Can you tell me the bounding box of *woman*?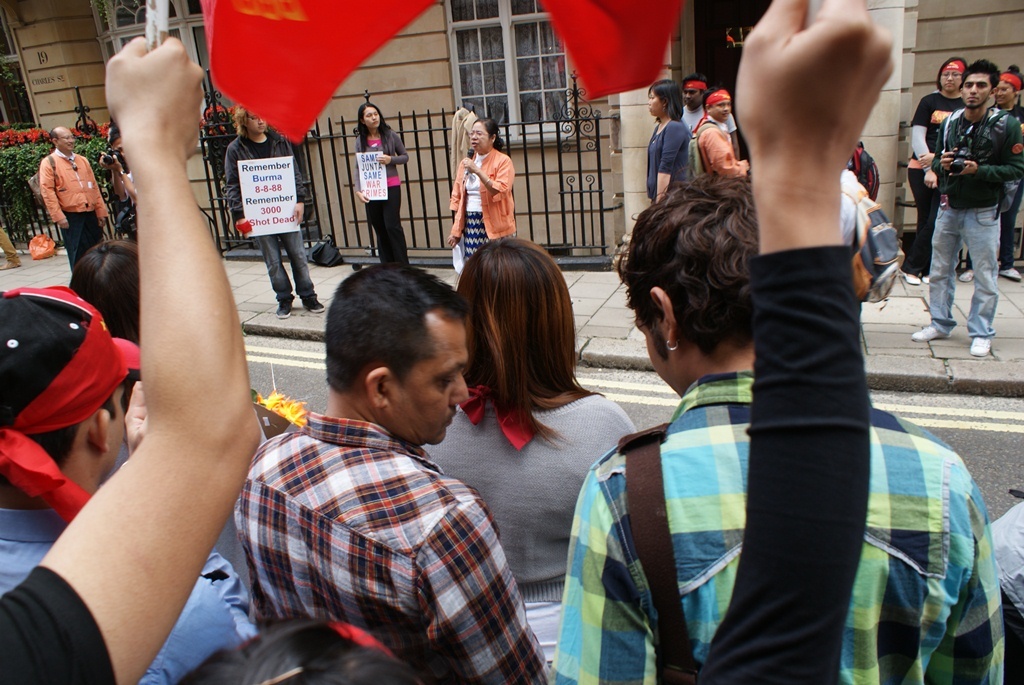
(x1=420, y1=238, x2=637, y2=672).
